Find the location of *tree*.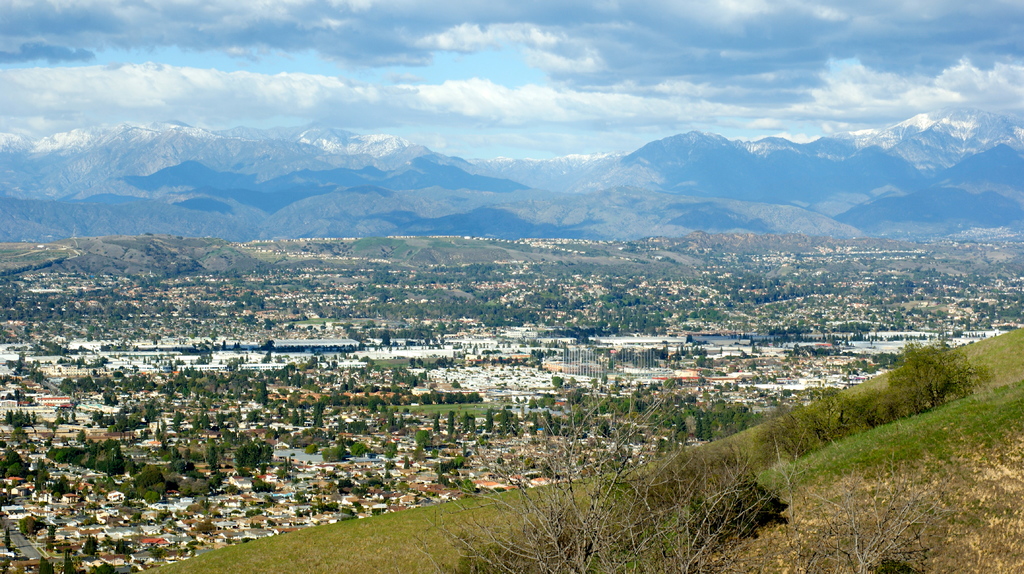
Location: 883,331,985,414.
